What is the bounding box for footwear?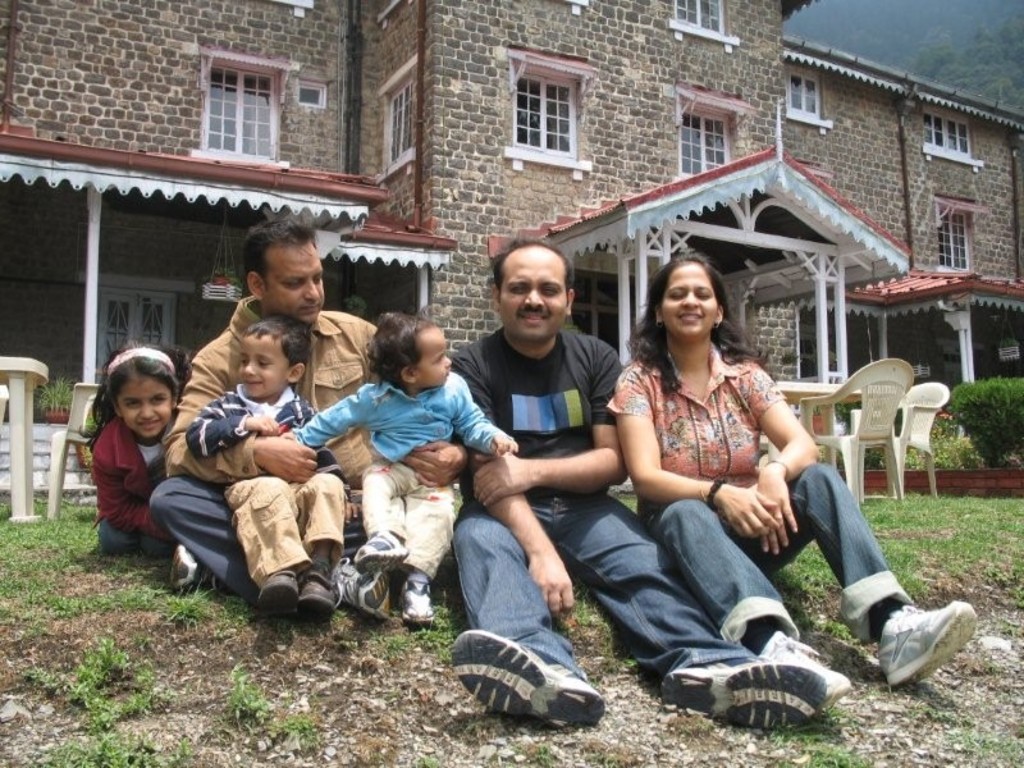
x1=870, y1=603, x2=978, y2=694.
